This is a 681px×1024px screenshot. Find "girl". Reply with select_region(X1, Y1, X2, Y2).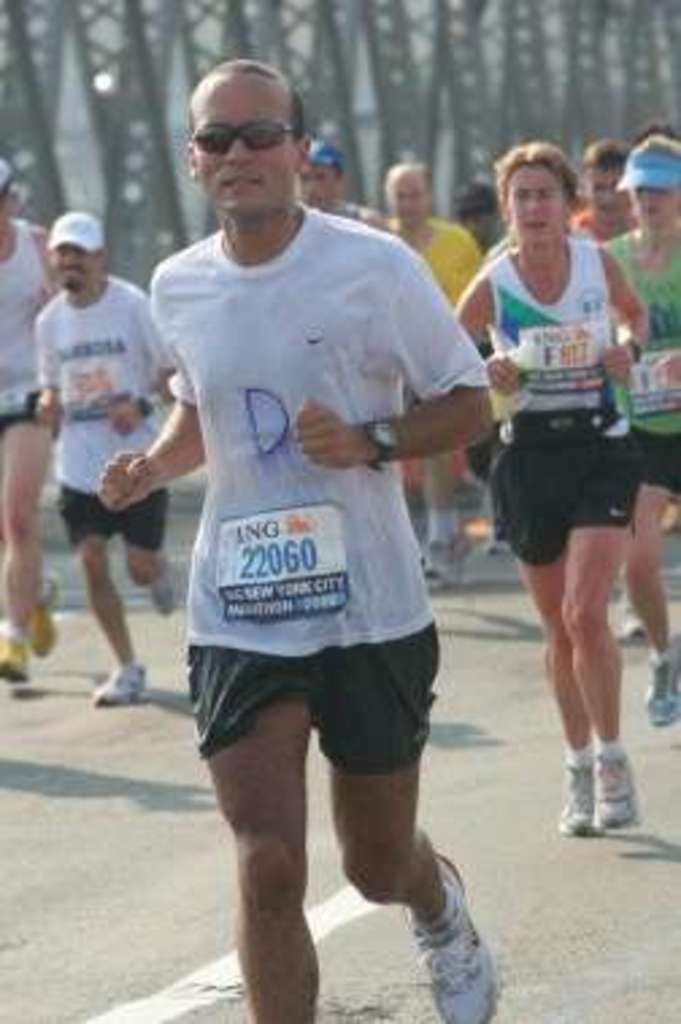
select_region(600, 130, 678, 732).
